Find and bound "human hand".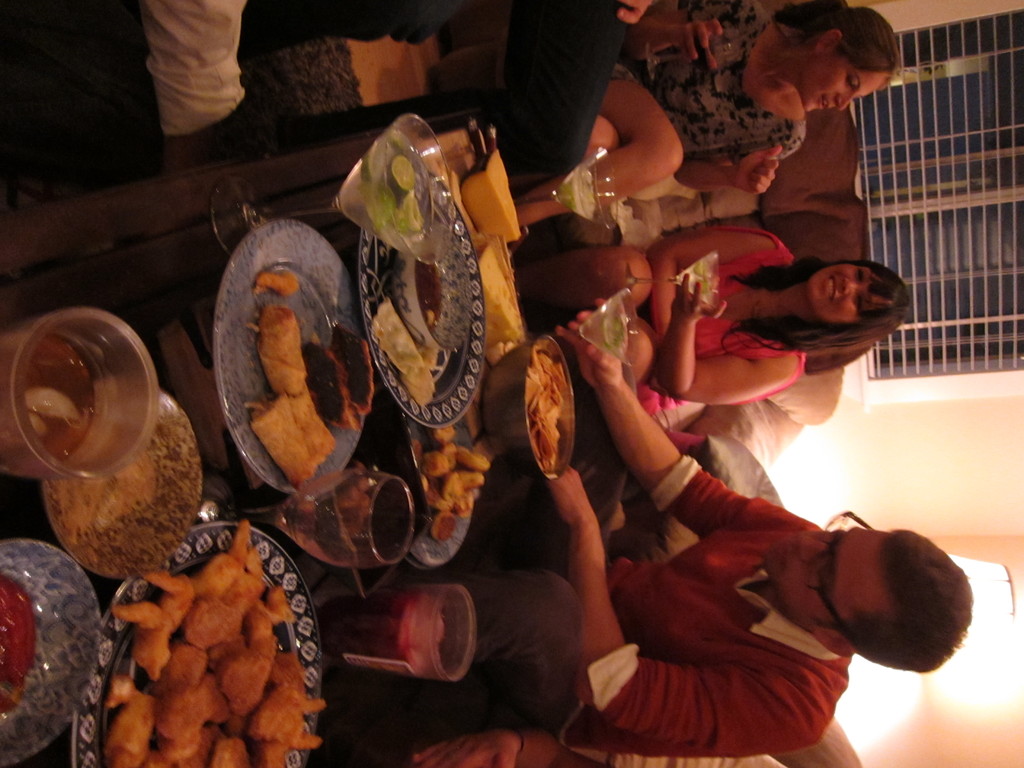
Bound: crop(674, 16, 727, 72).
